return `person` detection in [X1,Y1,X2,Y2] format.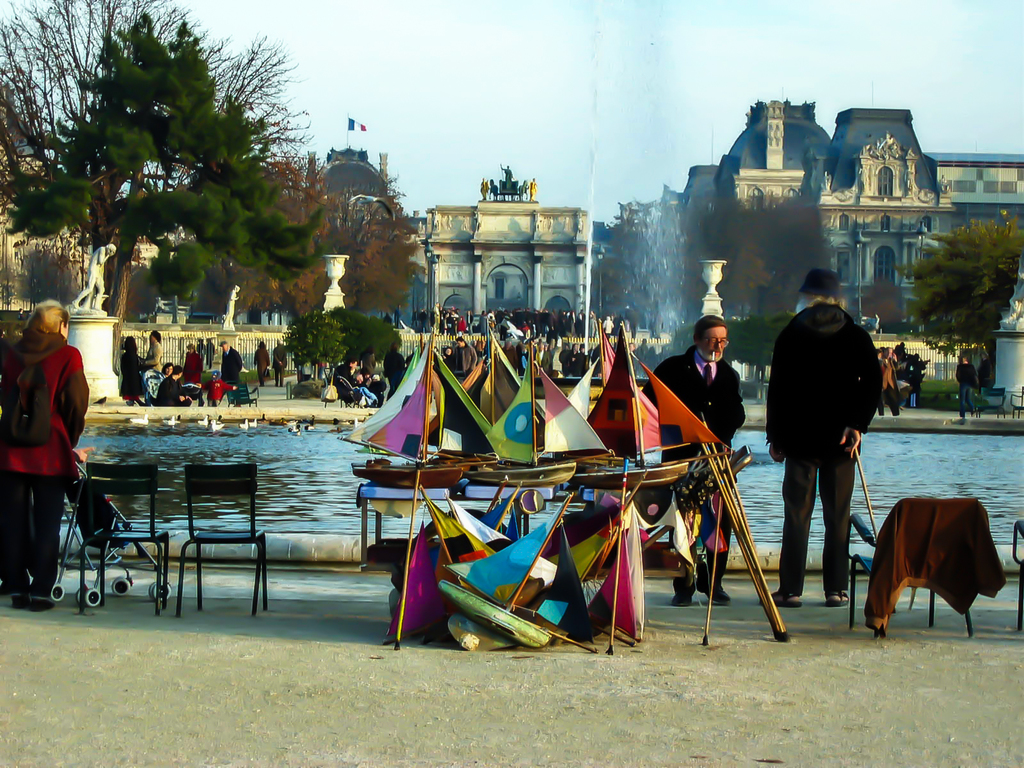
[632,316,753,614].
